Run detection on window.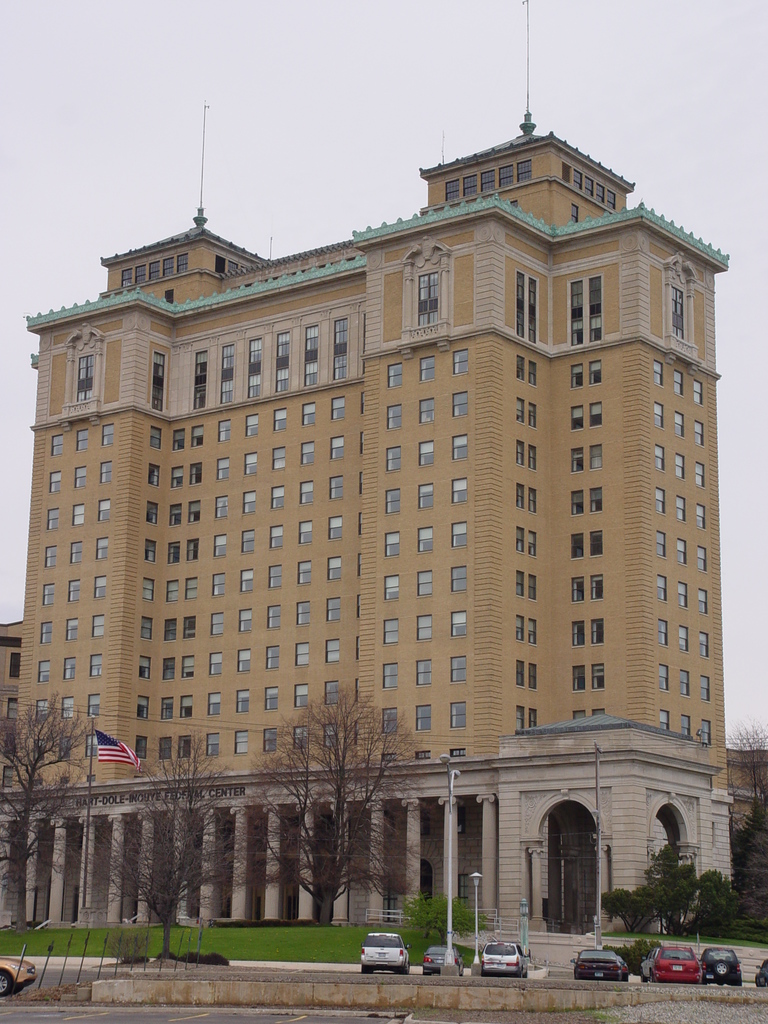
Result: [left=150, top=428, right=161, bottom=451].
